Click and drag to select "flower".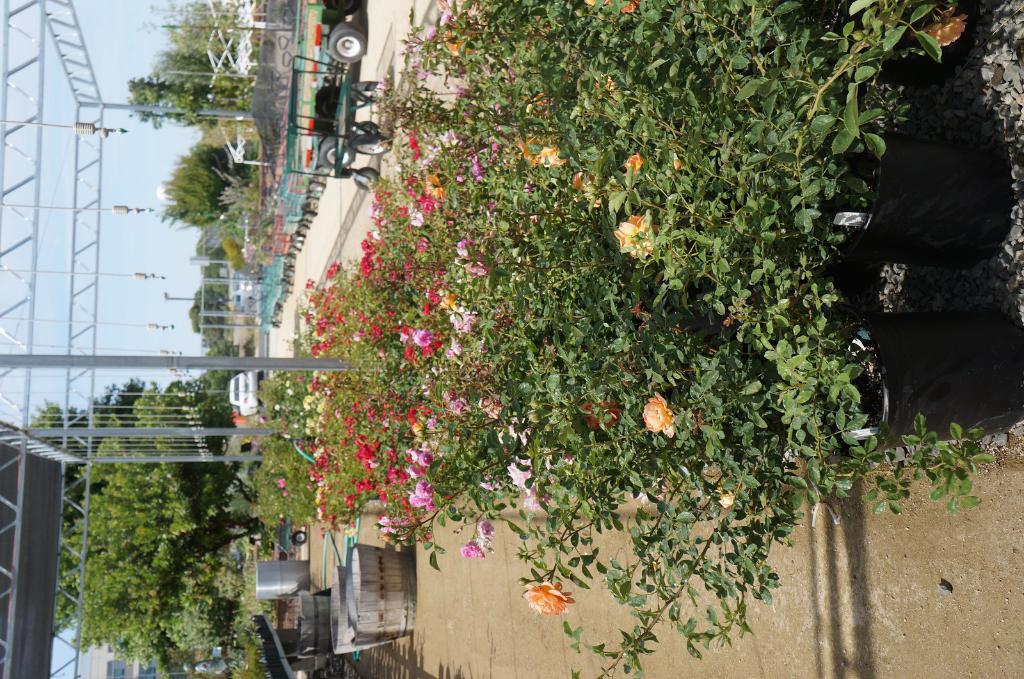
Selection: bbox=(639, 392, 685, 433).
